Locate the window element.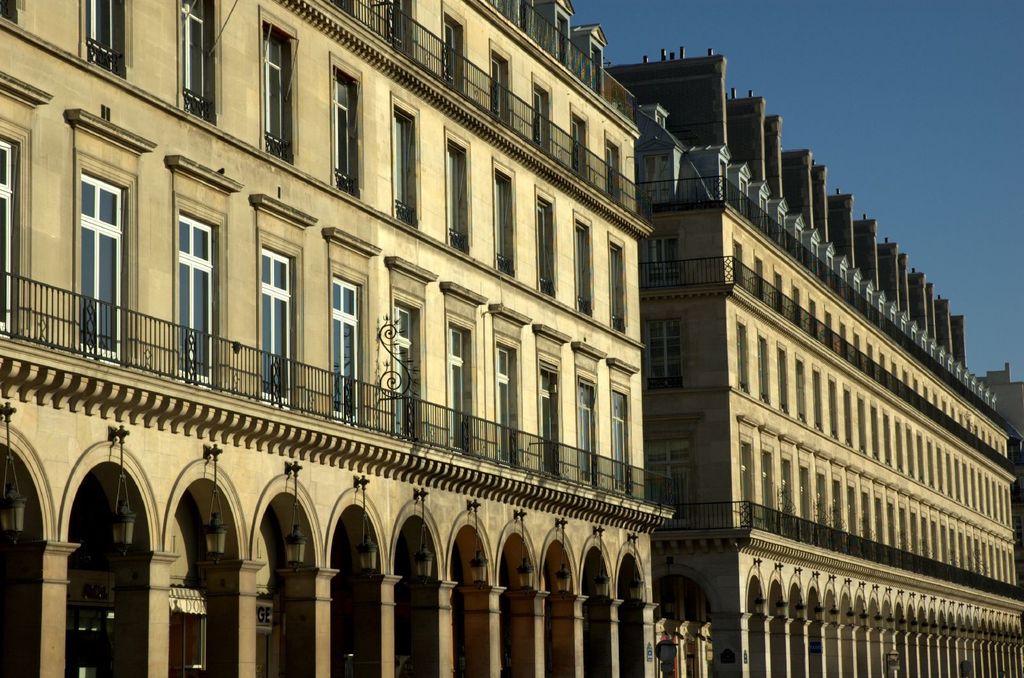
Element bbox: 755:258:760:298.
